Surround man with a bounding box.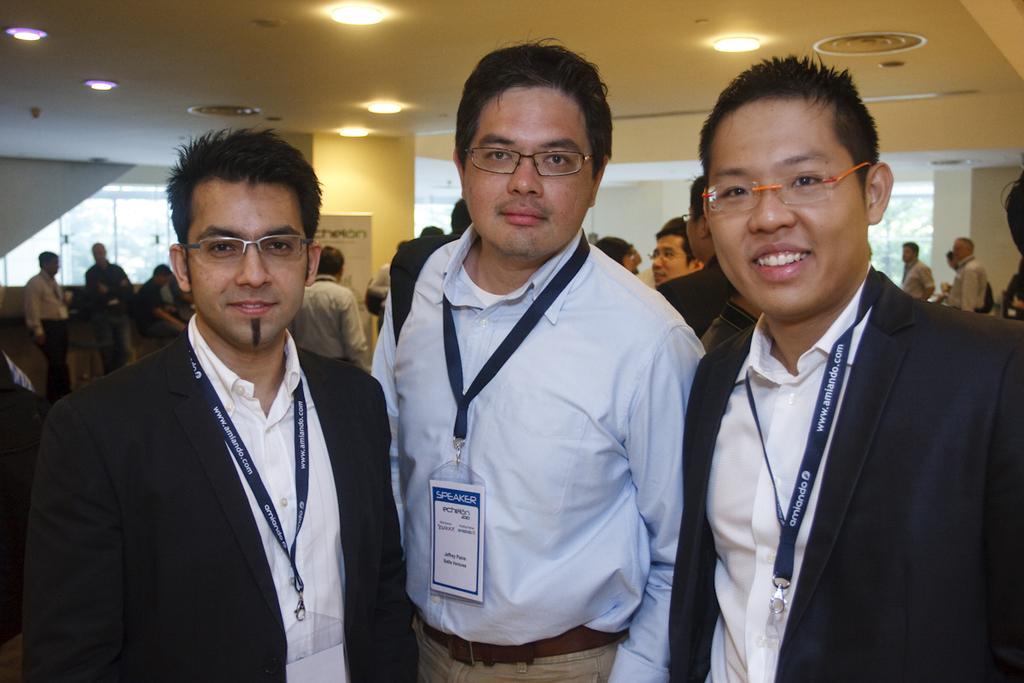
box=[24, 243, 70, 400].
